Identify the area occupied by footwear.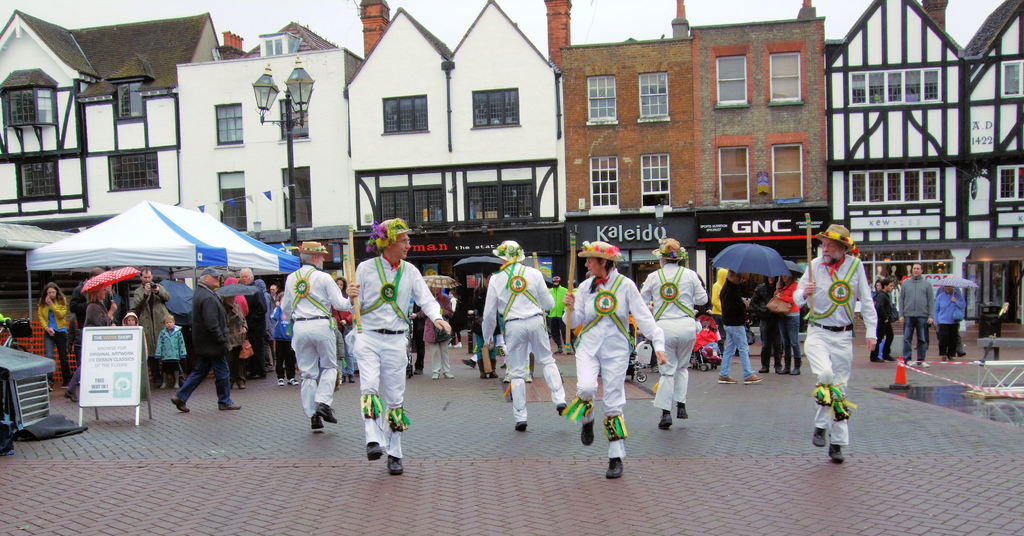
Area: pyautogui.locateOnScreen(657, 408, 670, 435).
